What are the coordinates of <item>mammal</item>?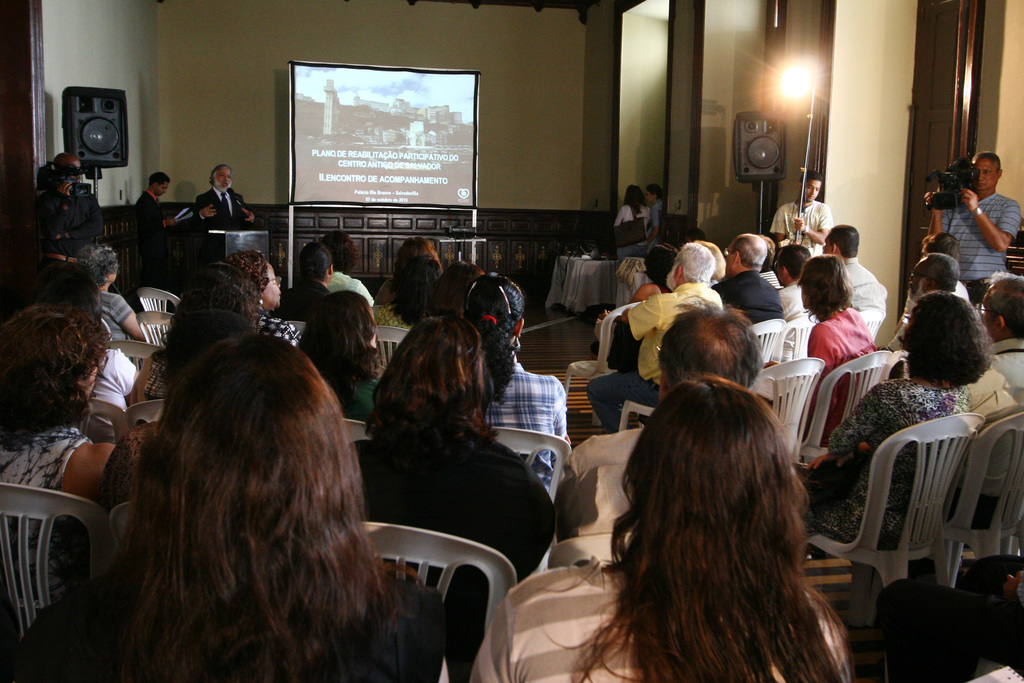
(613,183,648,261).
